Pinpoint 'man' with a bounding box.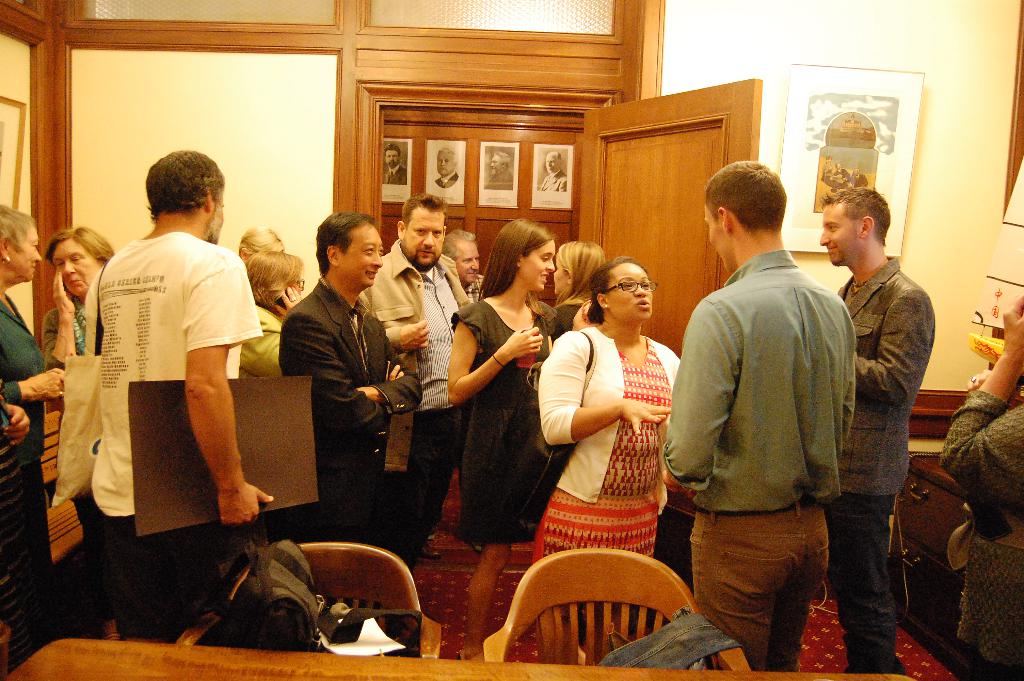
435,146,458,185.
